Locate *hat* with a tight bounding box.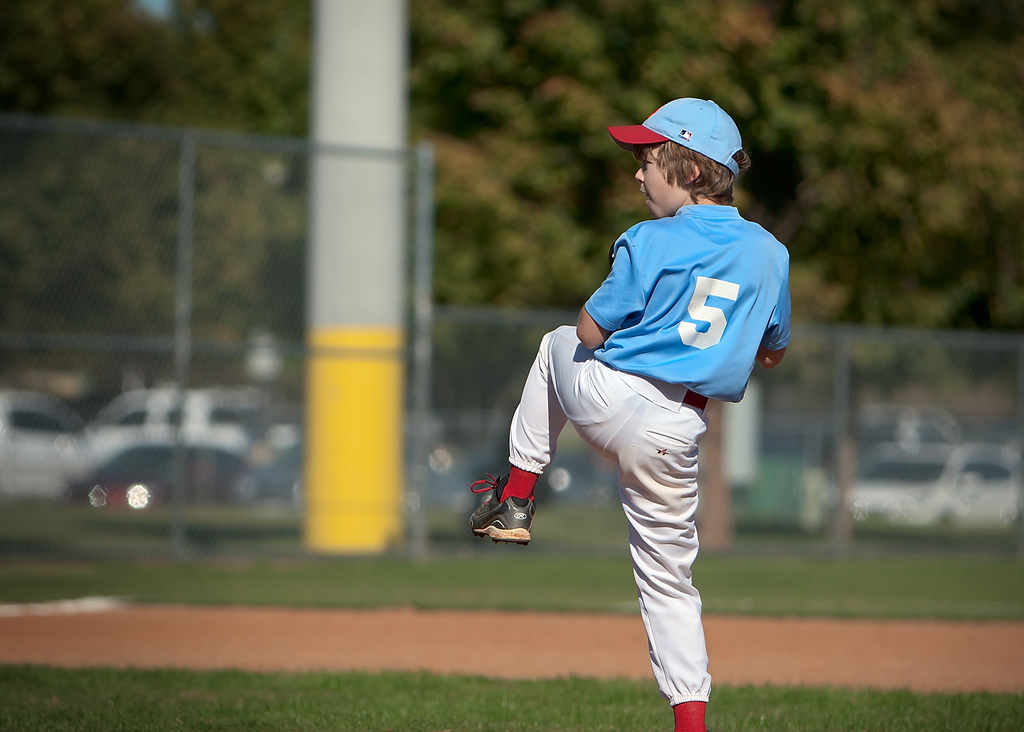
BBox(607, 95, 745, 179).
